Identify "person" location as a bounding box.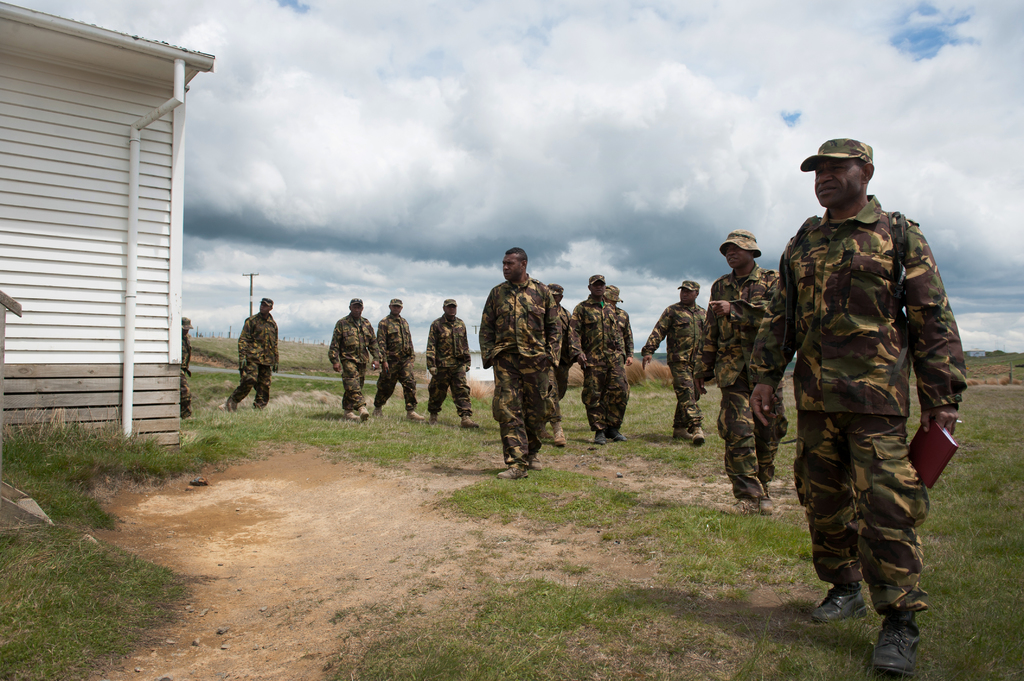
l=180, t=317, r=197, b=424.
